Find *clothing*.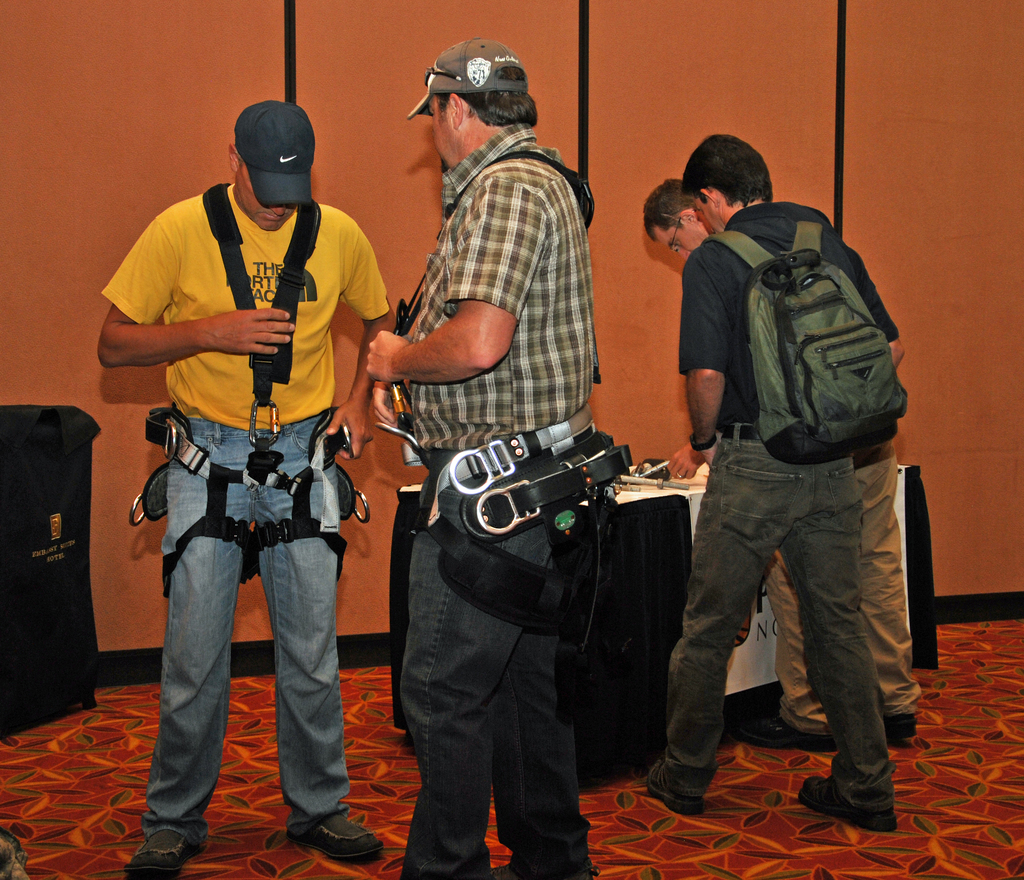
box=[394, 124, 592, 879].
